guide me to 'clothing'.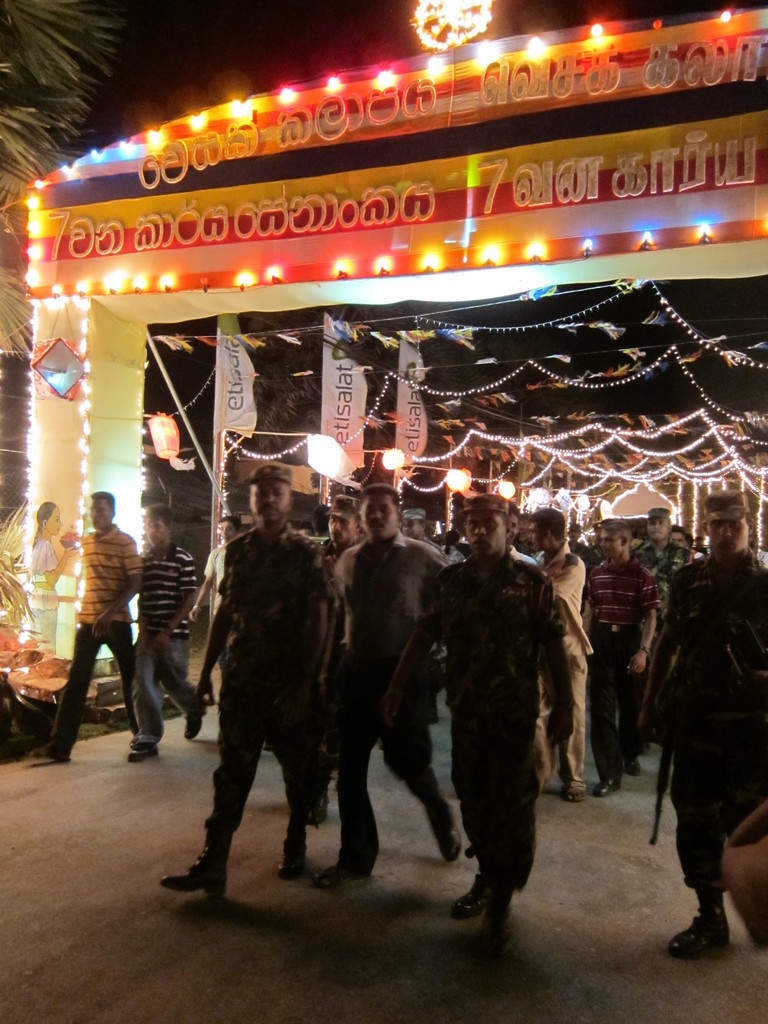
Guidance: rect(330, 526, 452, 843).
